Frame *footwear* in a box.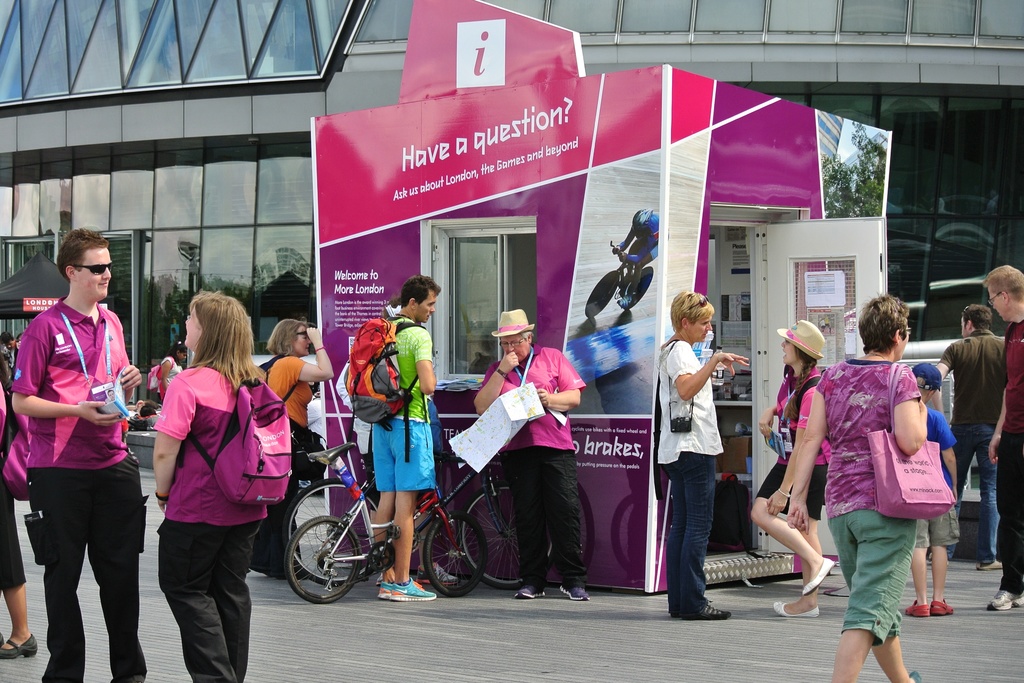
bbox=(774, 598, 822, 620).
